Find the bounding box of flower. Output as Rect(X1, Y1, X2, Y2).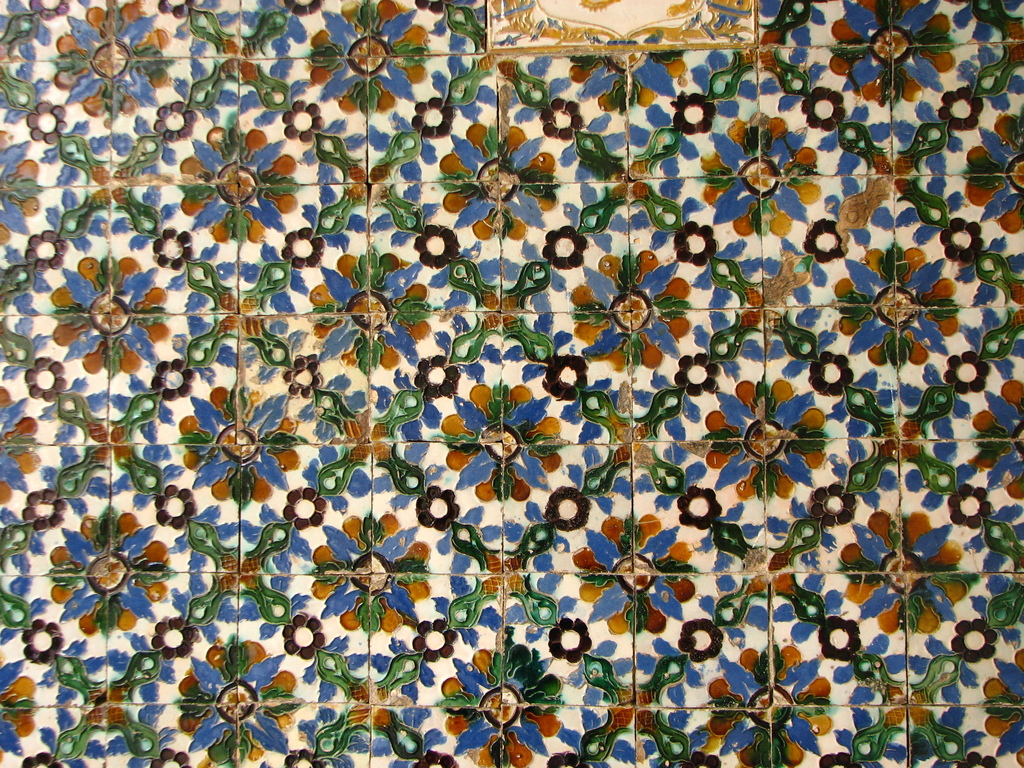
Rect(0, 651, 54, 764).
